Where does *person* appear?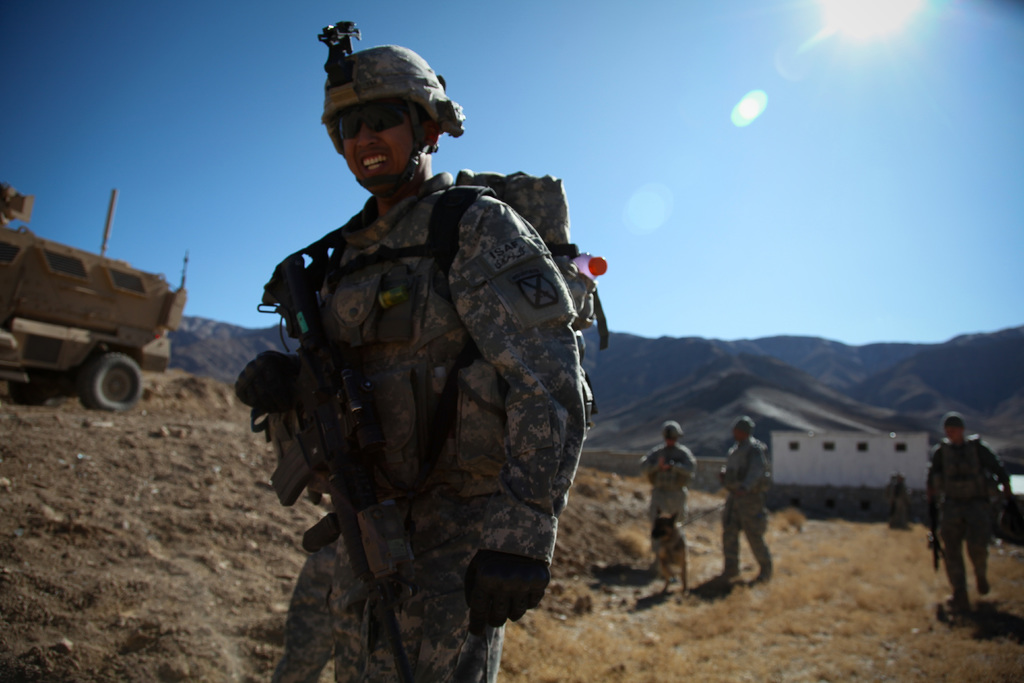
Appears at 711/420/769/582.
